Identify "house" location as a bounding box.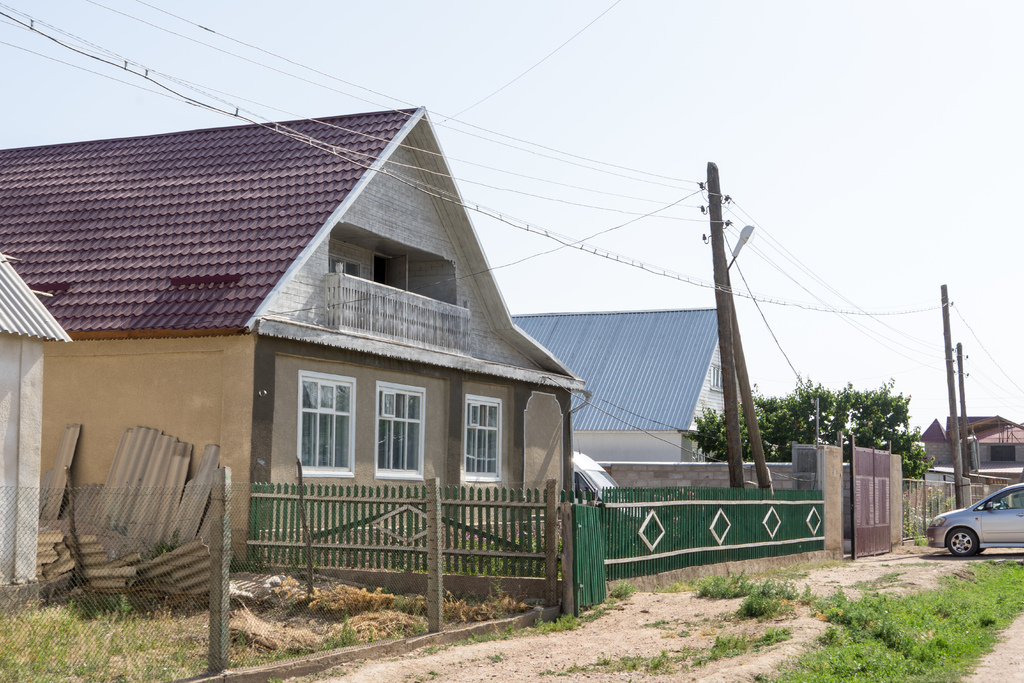
x1=0 y1=247 x2=76 y2=591.
